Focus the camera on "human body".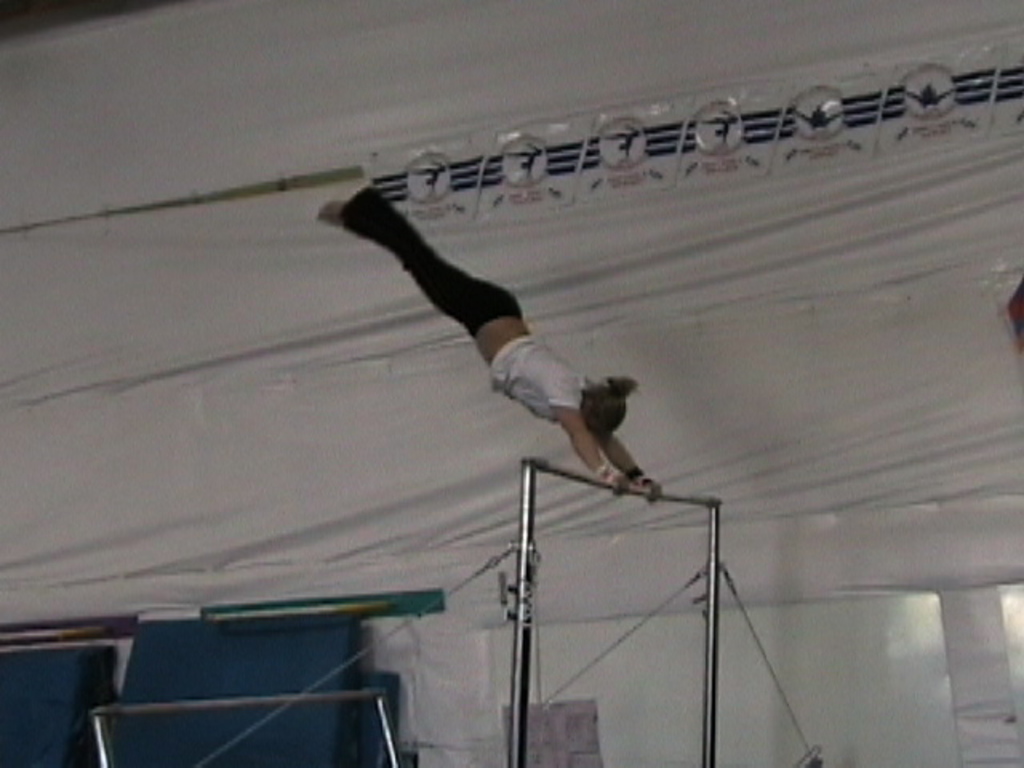
Focus region: {"x1": 336, "y1": 162, "x2": 683, "y2": 546}.
